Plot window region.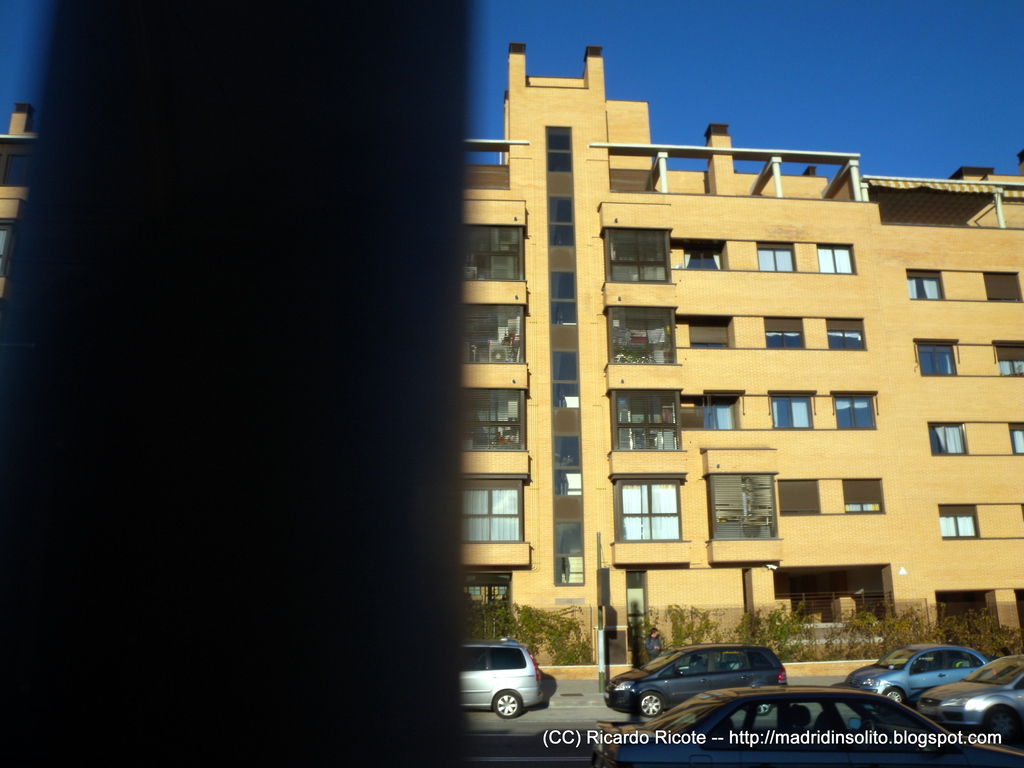
Plotted at 831,392,873,428.
